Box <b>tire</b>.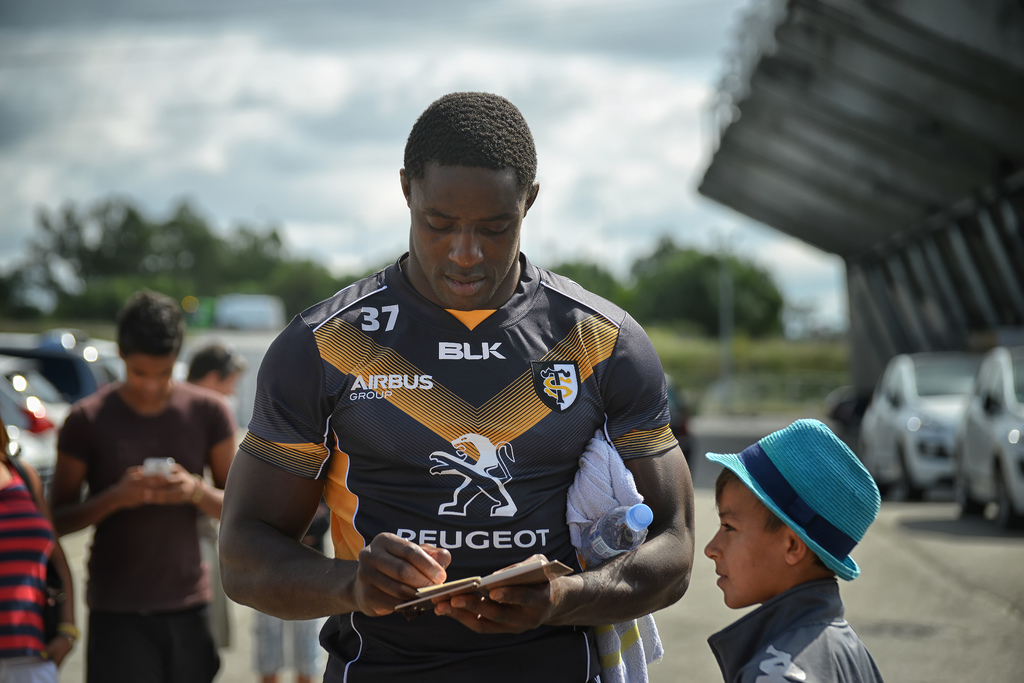
{"left": 898, "top": 444, "right": 932, "bottom": 501}.
